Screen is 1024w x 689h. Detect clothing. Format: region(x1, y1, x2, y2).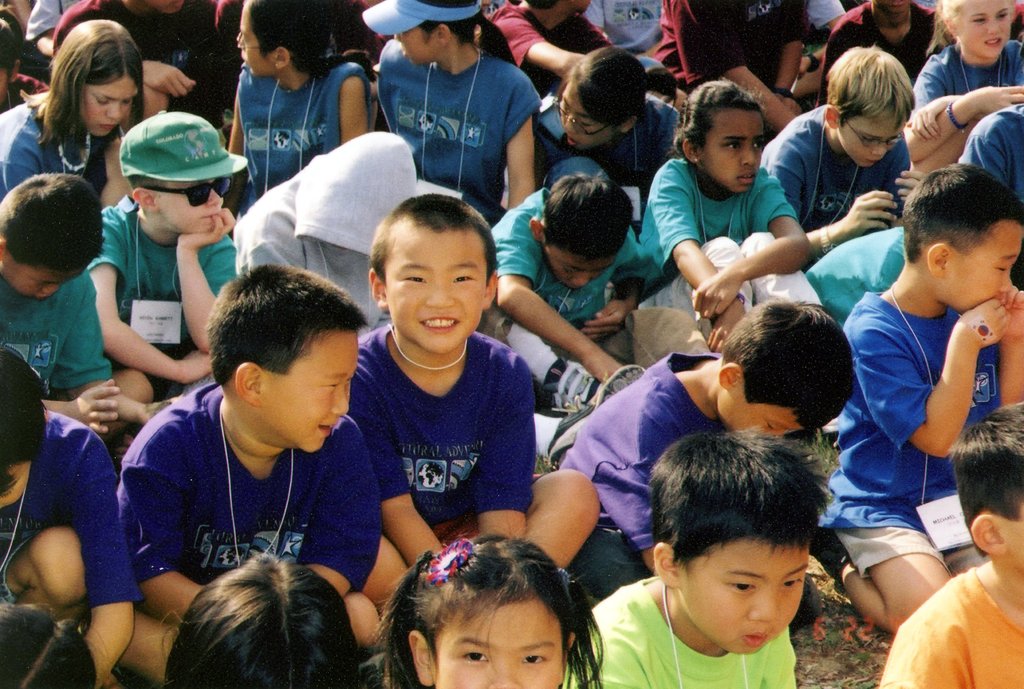
region(493, 9, 602, 90).
